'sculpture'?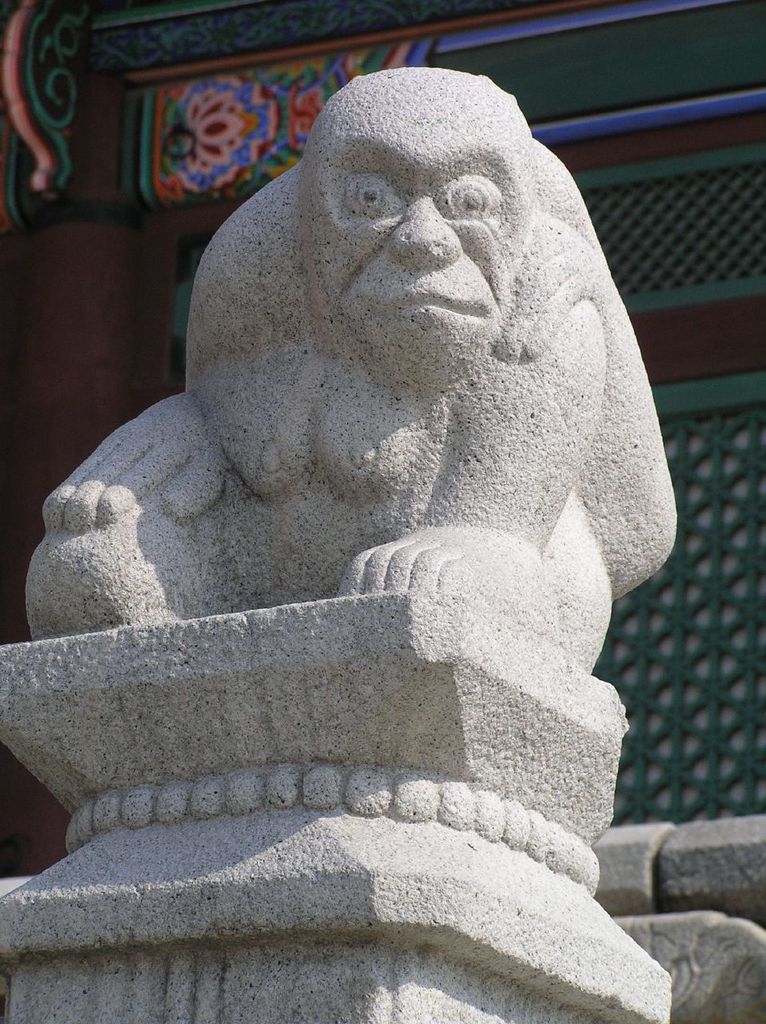
bbox(27, 74, 676, 654)
